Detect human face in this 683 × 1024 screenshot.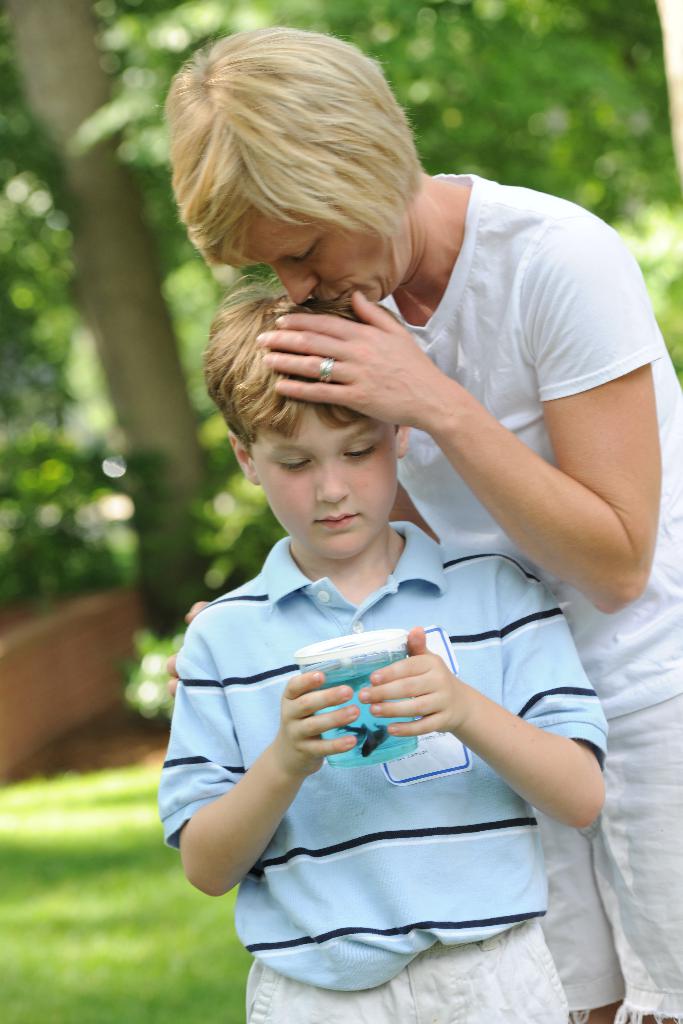
Detection: (232, 198, 397, 314).
